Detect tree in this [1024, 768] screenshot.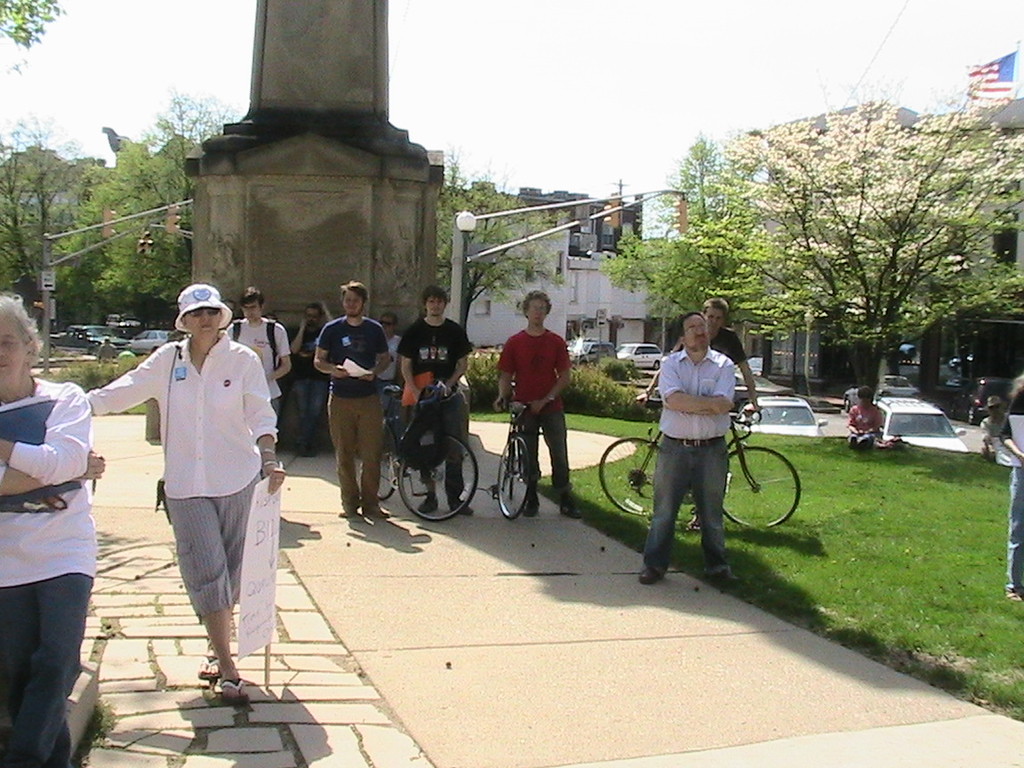
Detection: [x1=427, y1=115, x2=598, y2=367].
